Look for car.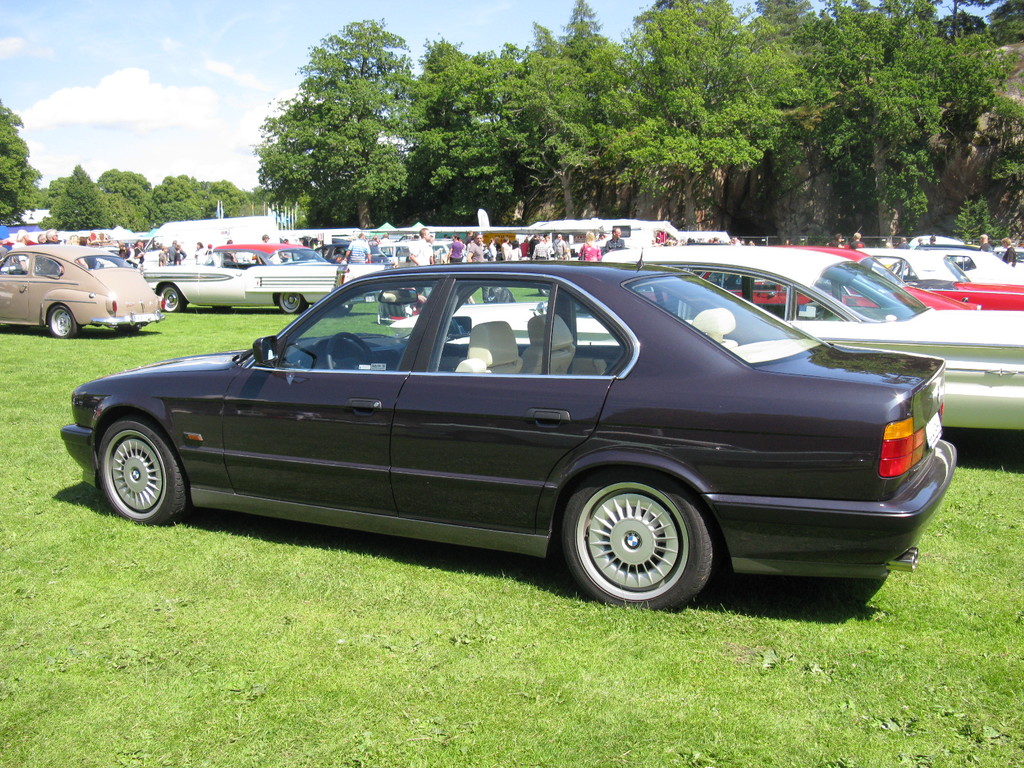
Found: <bbox>58, 245, 956, 611</bbox>.
